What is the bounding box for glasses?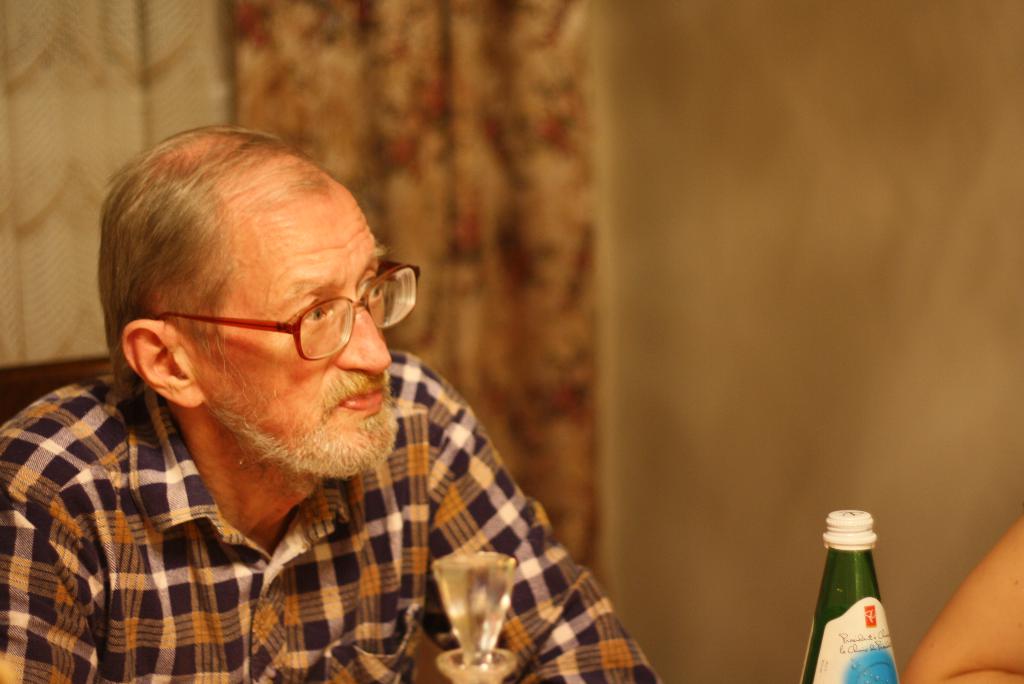
[left=131, top=277, right=376, bottom=387].
